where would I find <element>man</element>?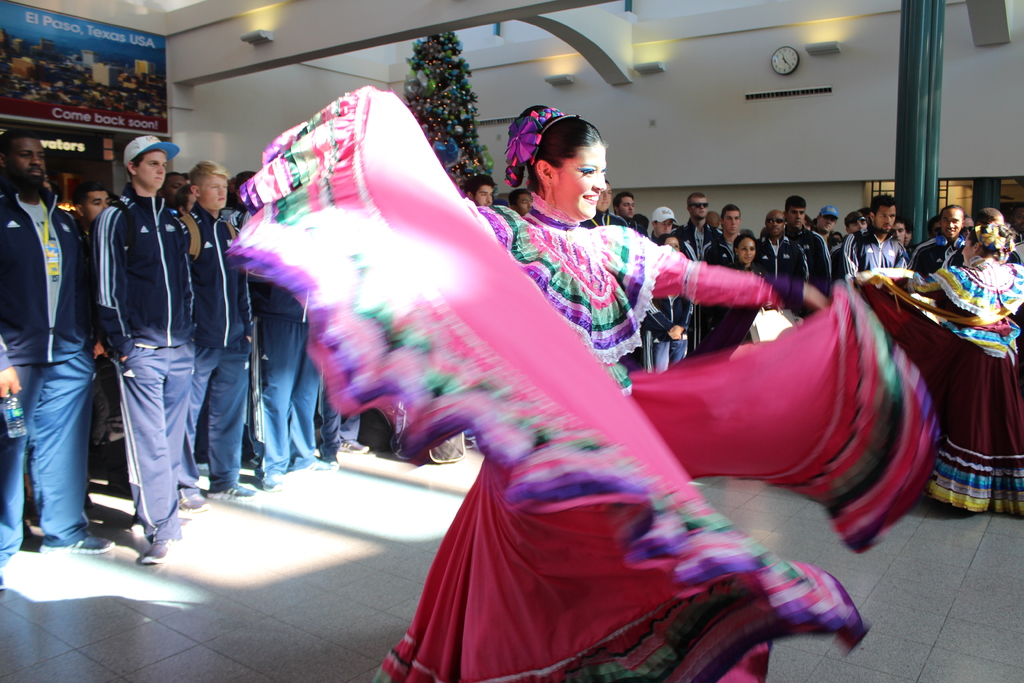
At (706,205,742,267).
